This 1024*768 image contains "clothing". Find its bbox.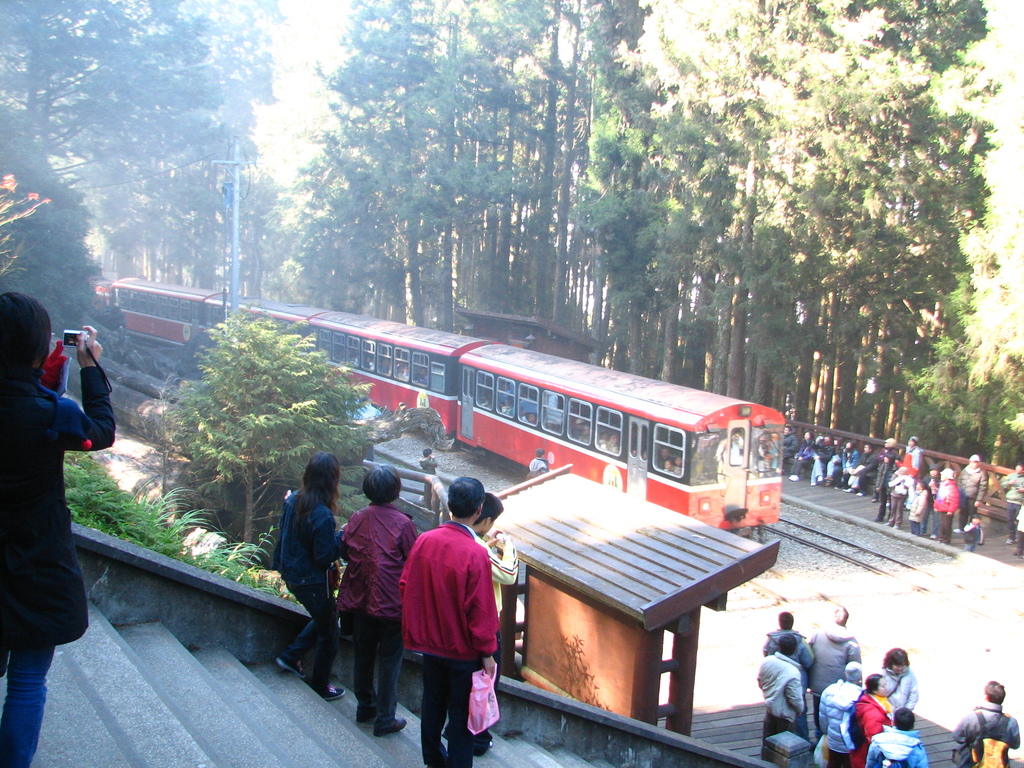
885:671:910:724.
